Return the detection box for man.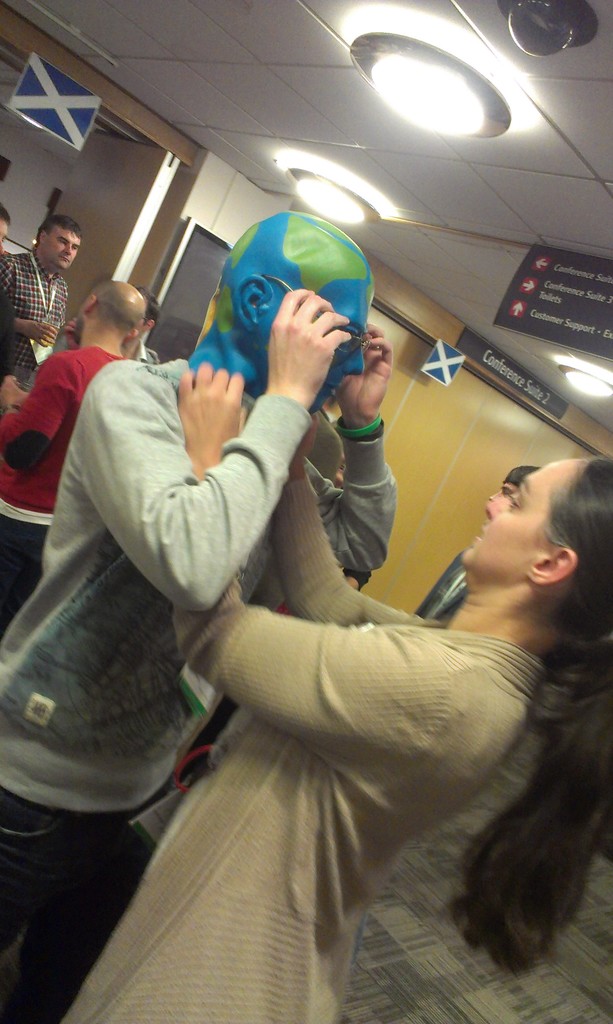
left=0, top=207, right=378, bottom=1023.
